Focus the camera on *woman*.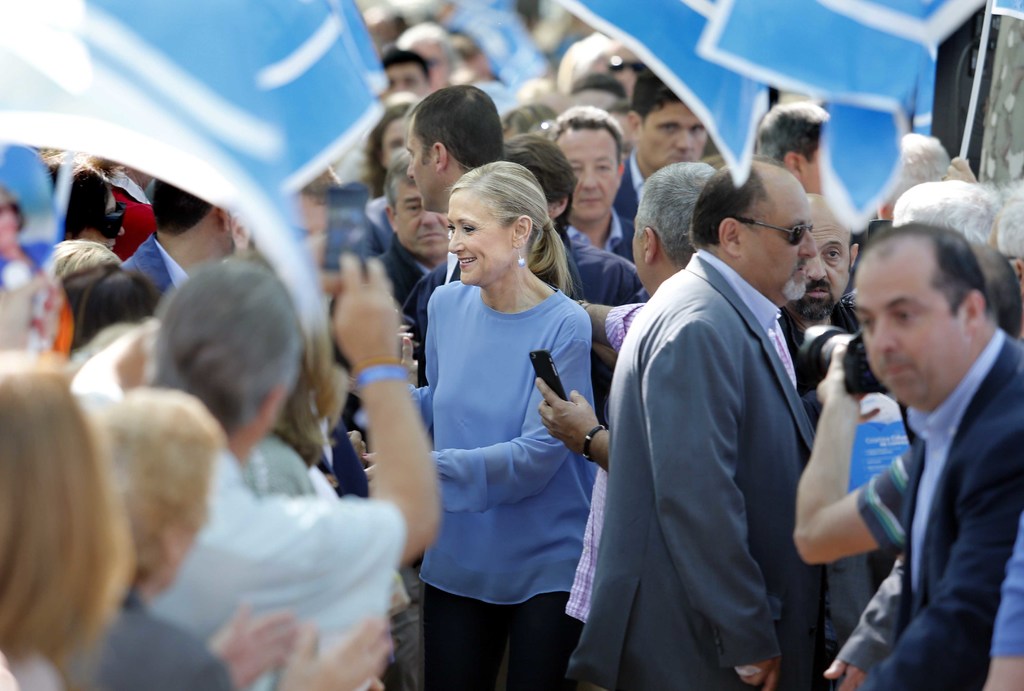
Focus region: 346 162 602 690.
